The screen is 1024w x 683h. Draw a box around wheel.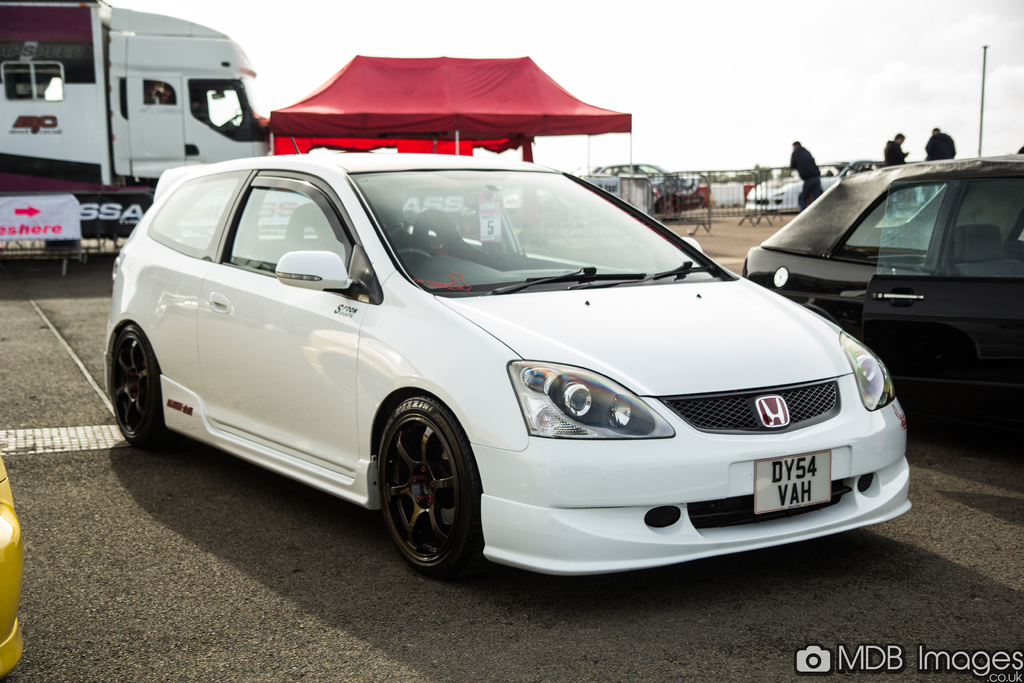
crop(372, 409, 484, 574).
